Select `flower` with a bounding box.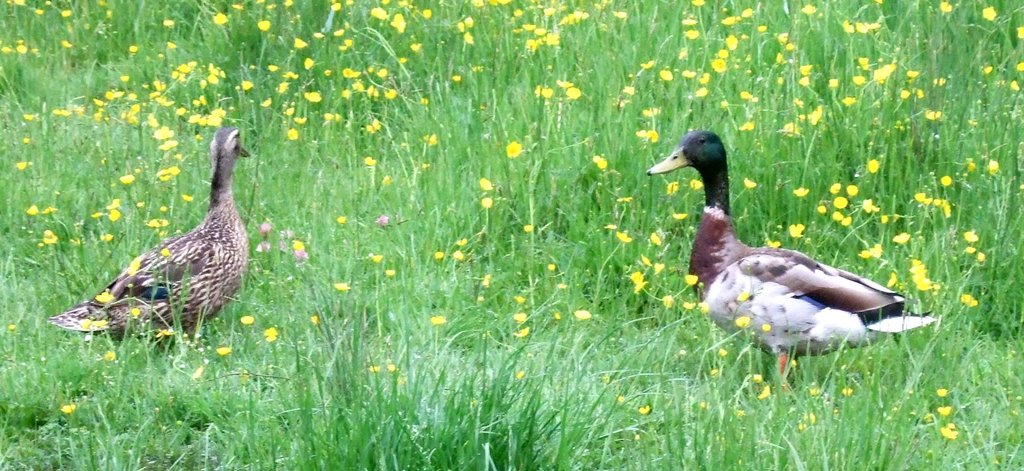
region(769, 237, 778, 249).
